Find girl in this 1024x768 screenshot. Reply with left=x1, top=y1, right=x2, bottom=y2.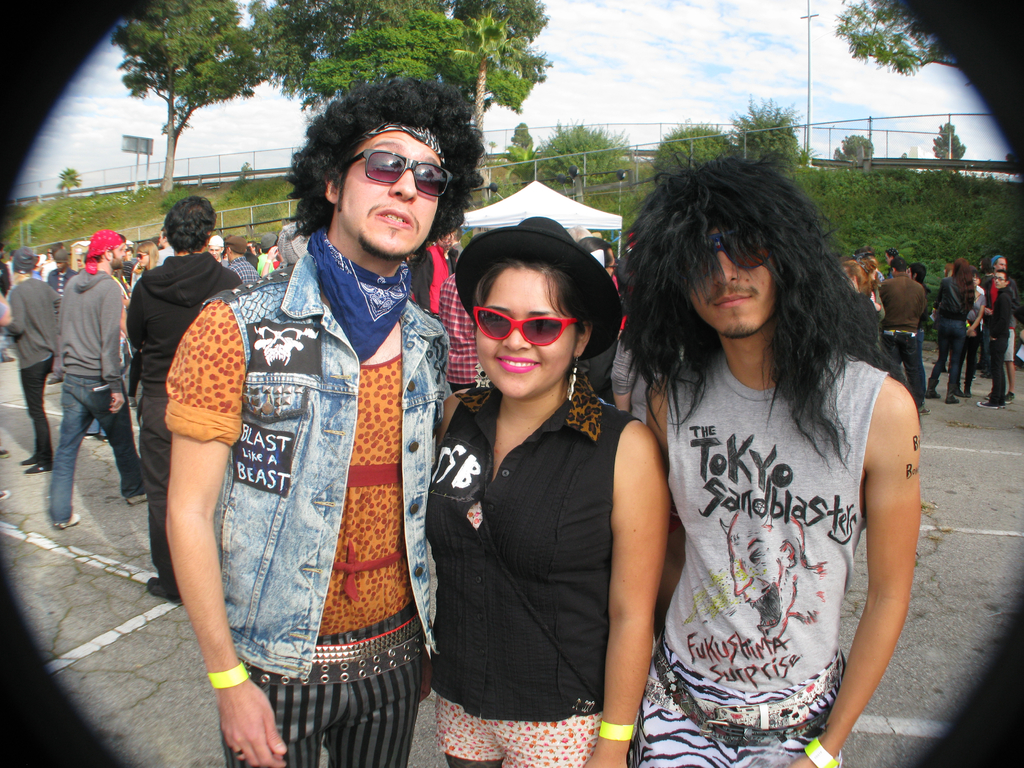
left=423, top=214, right=671, bottom=767.
